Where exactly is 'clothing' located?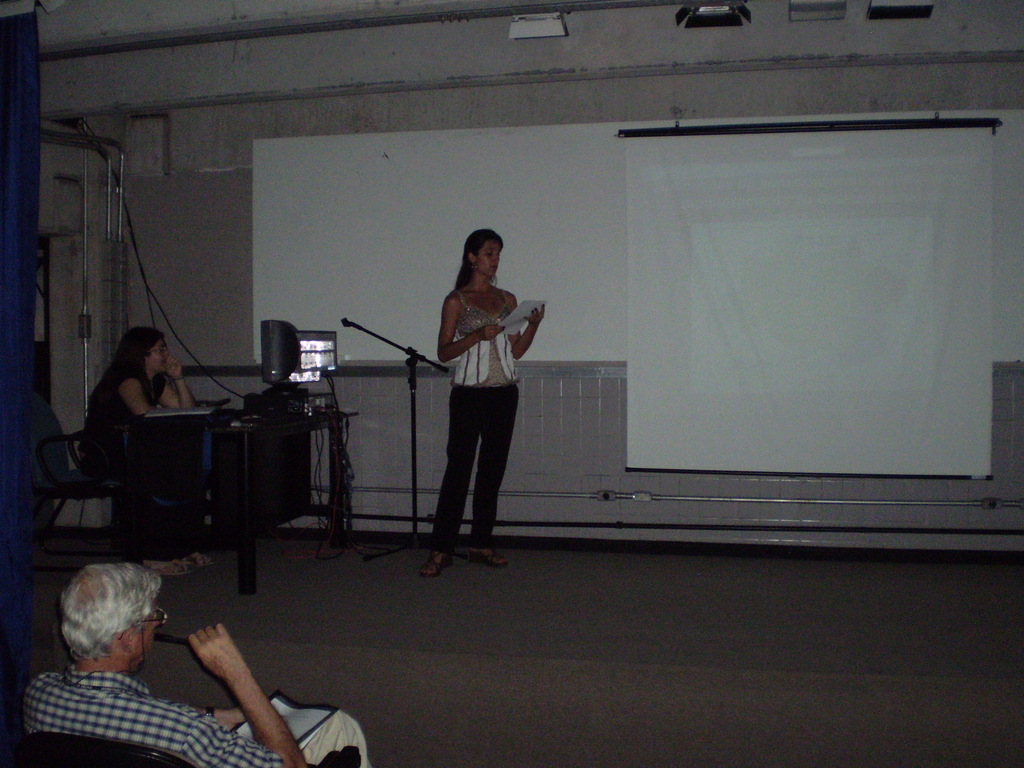
Its bounding box is 113,374,174,410.
